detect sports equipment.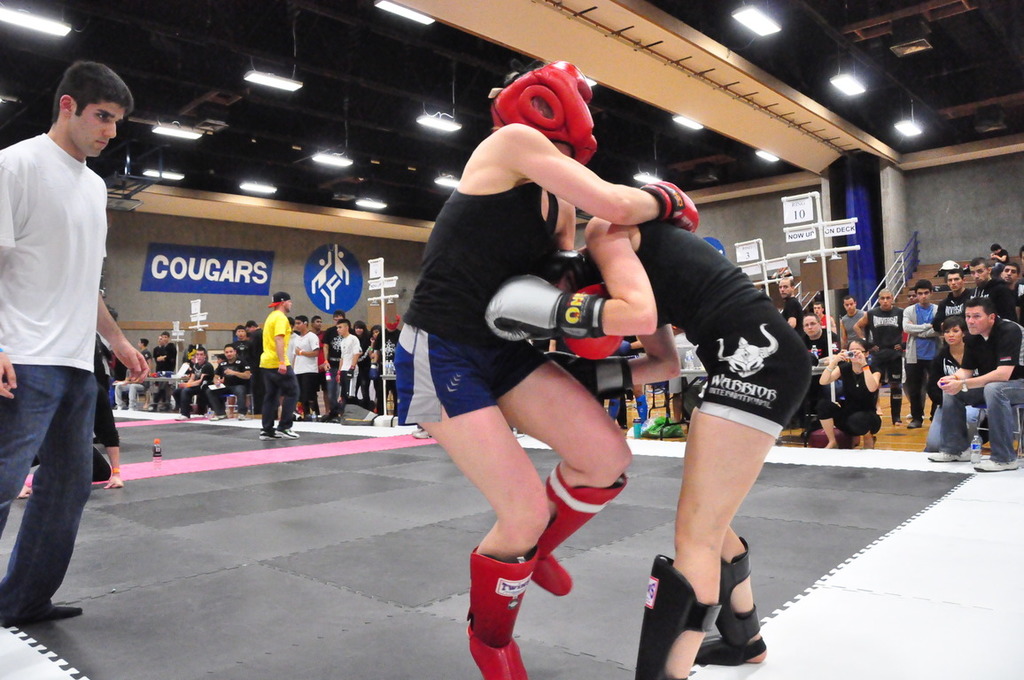
Detected at bbox=[645, 178, 698, 235].
